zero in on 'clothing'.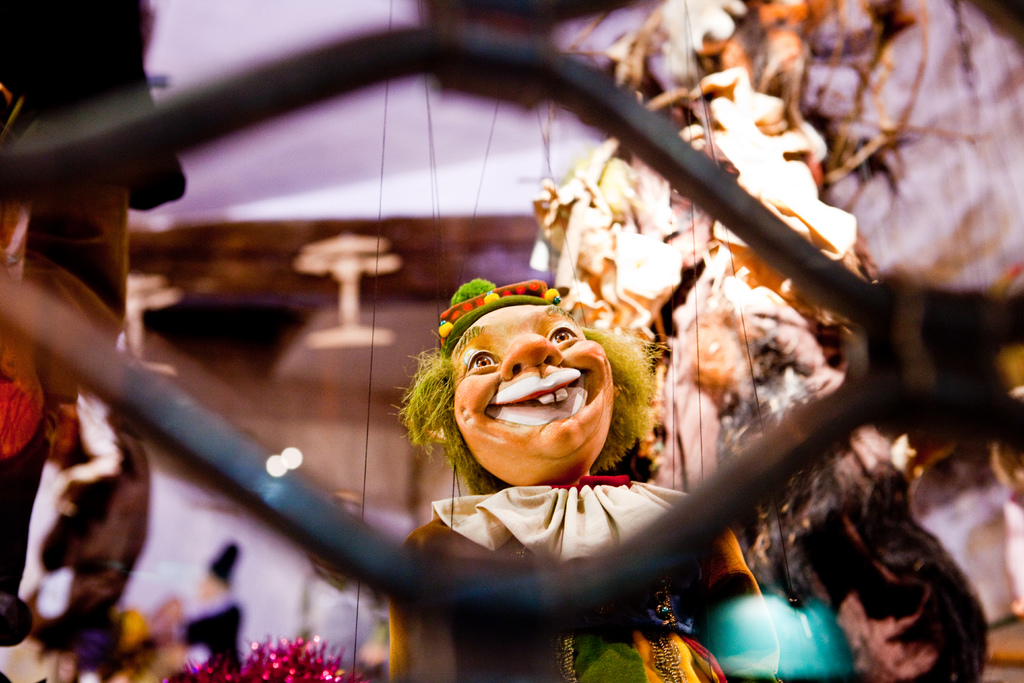
Zeroed in: bbox=[174, 588, 244, 667].
